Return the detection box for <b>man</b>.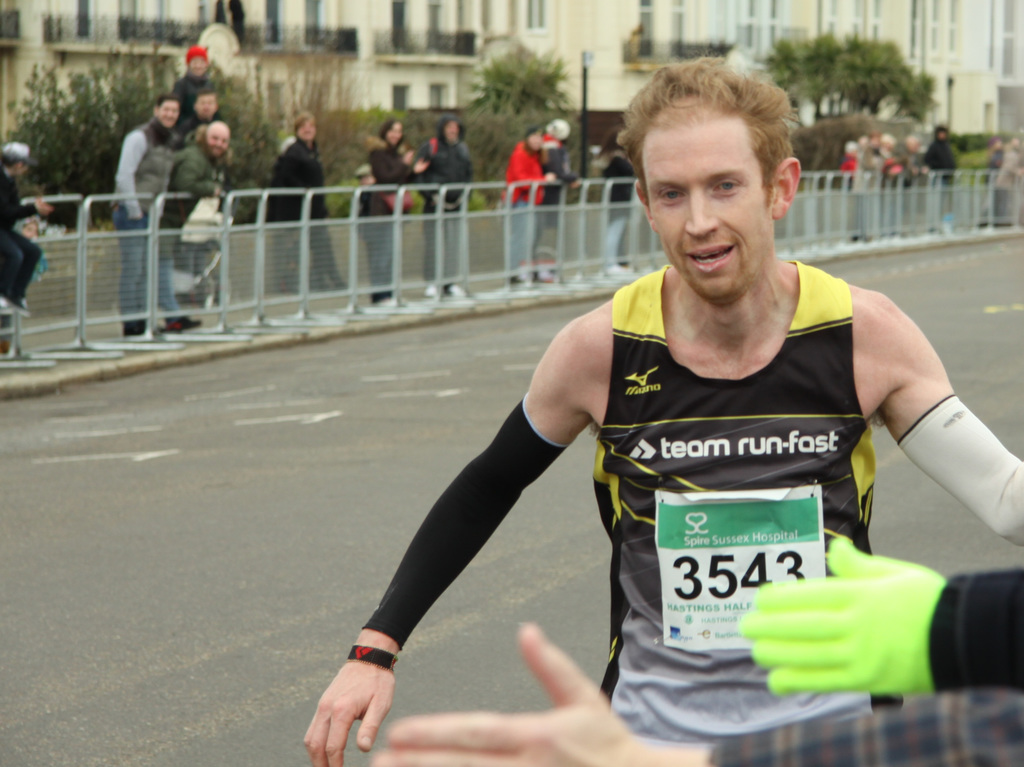
rect(153, 122, 232, 334).
